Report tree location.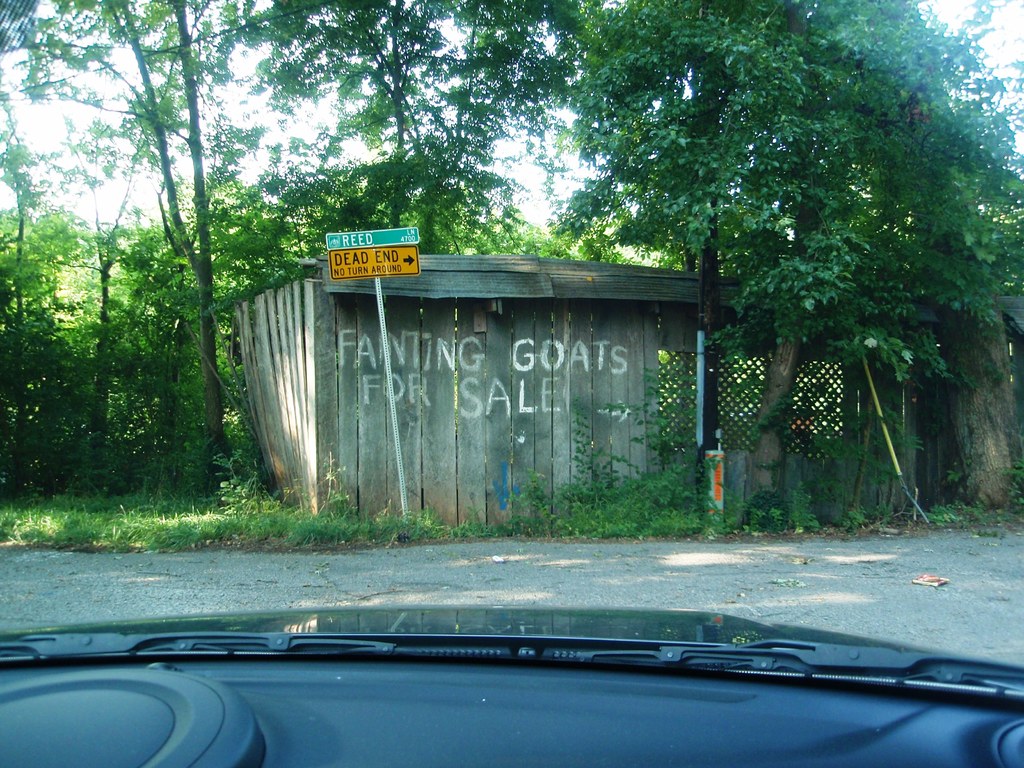
Report: <box>0,136,108,470</box>.
